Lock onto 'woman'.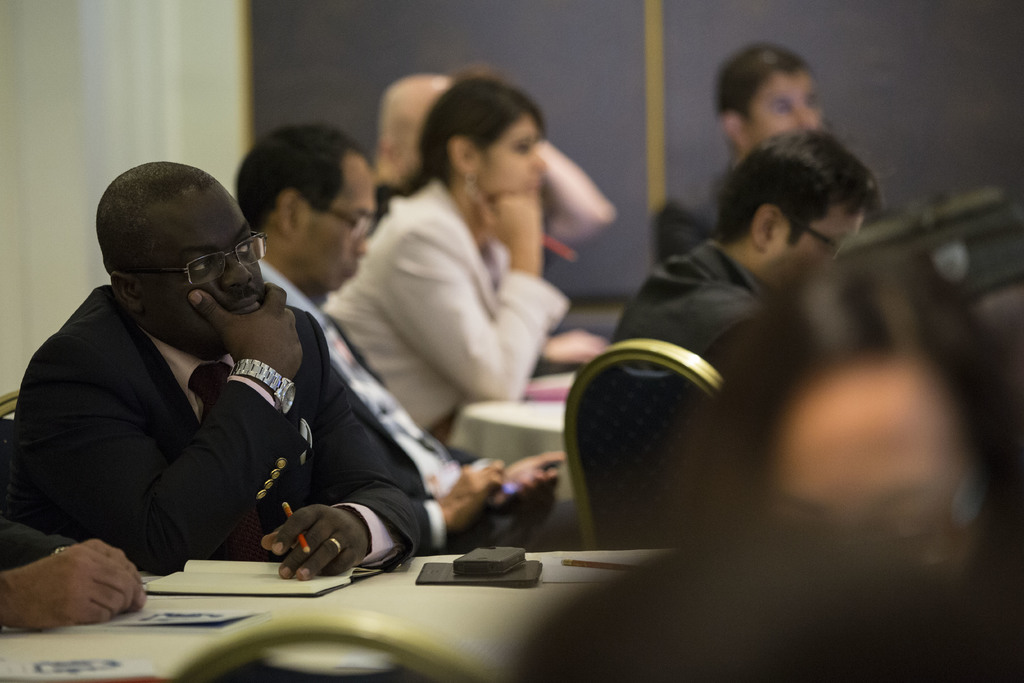
Locked: left=669, top=248, right=1023, bottom=607.
